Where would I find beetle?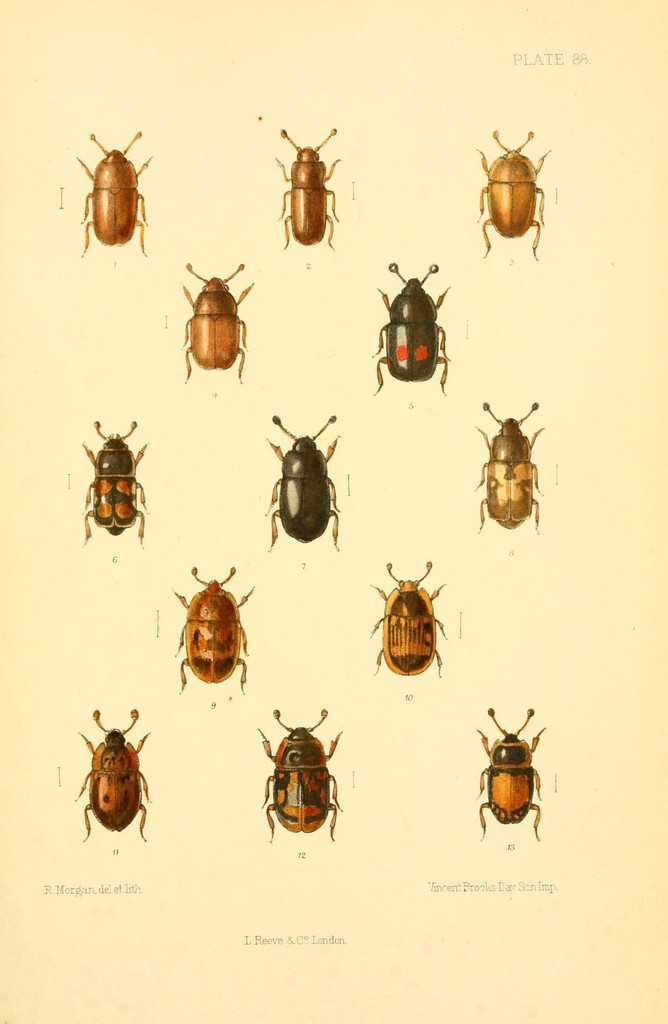
At 257,706,346,843.
